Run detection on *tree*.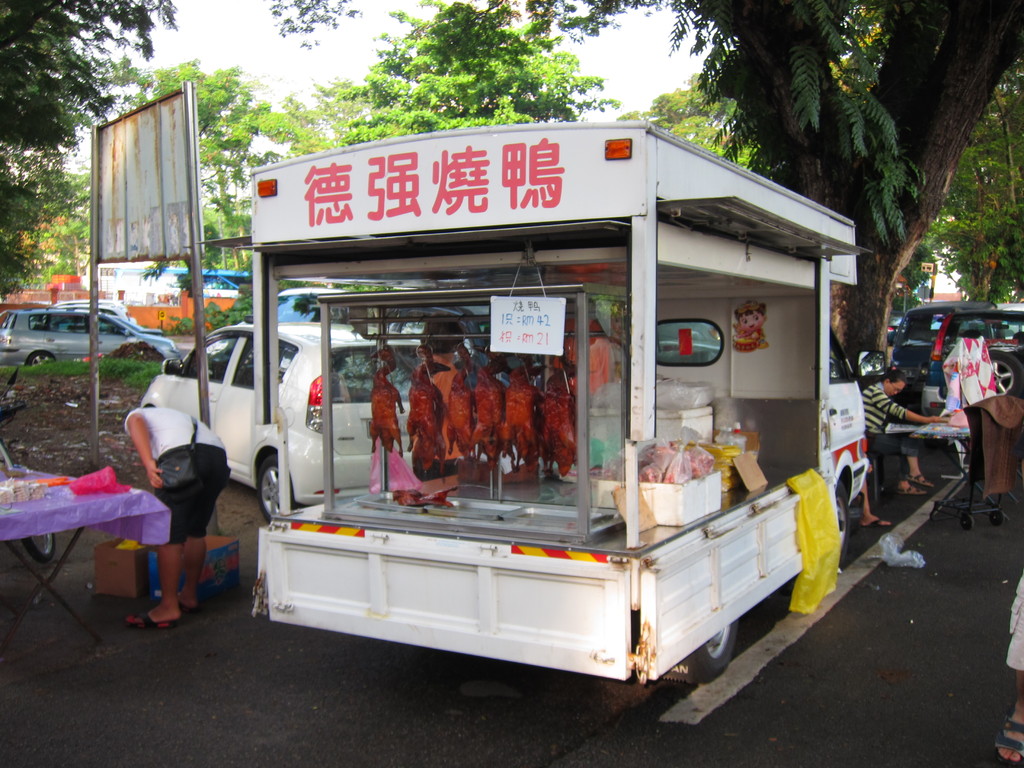
Result: (x1=664, y1=0, x2=1023, y2=377).
